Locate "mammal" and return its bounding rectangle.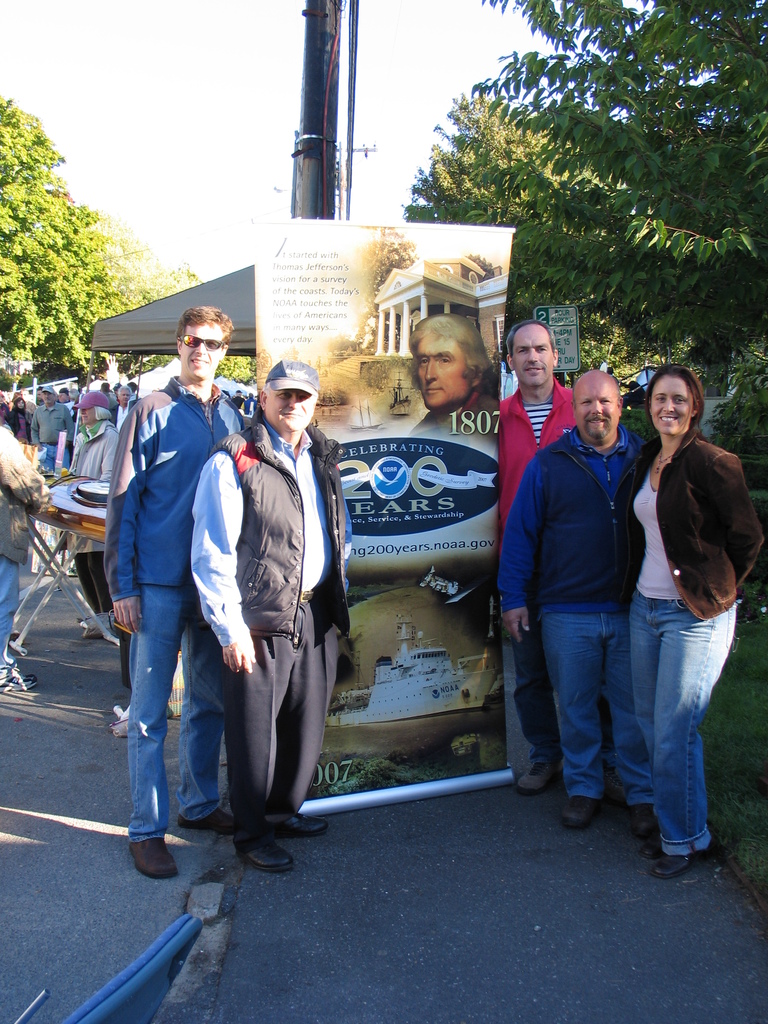
(left=61, top=383, right=121, bottom=634).
